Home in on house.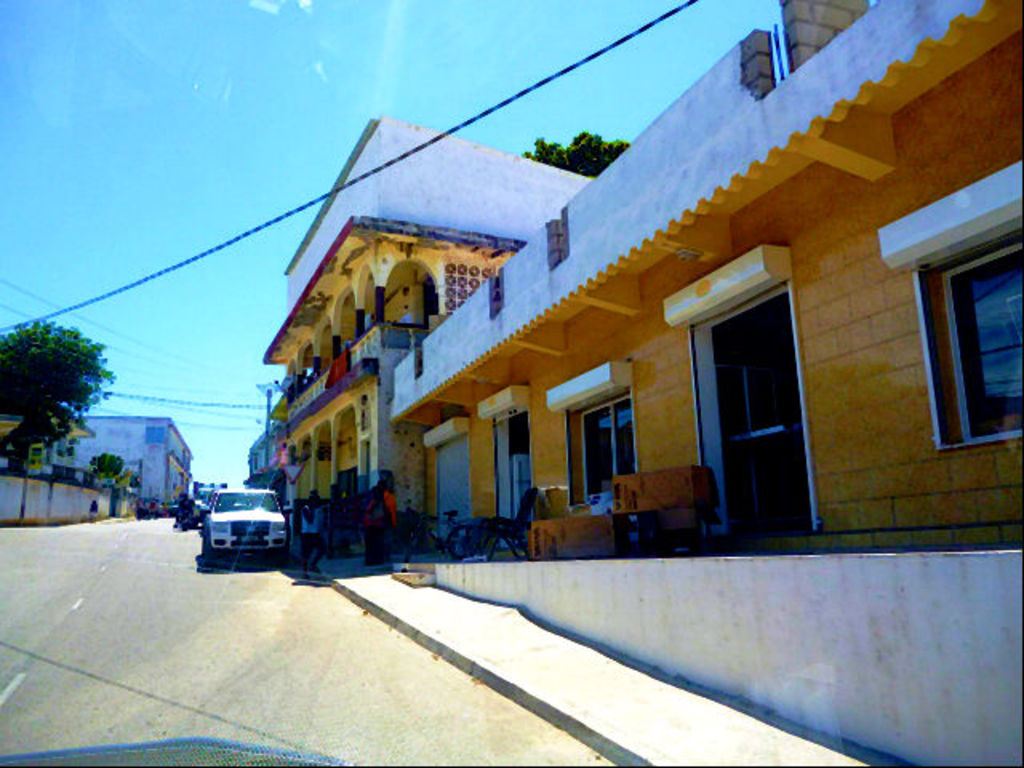
Homed in at [0, 419, 190, 502].
